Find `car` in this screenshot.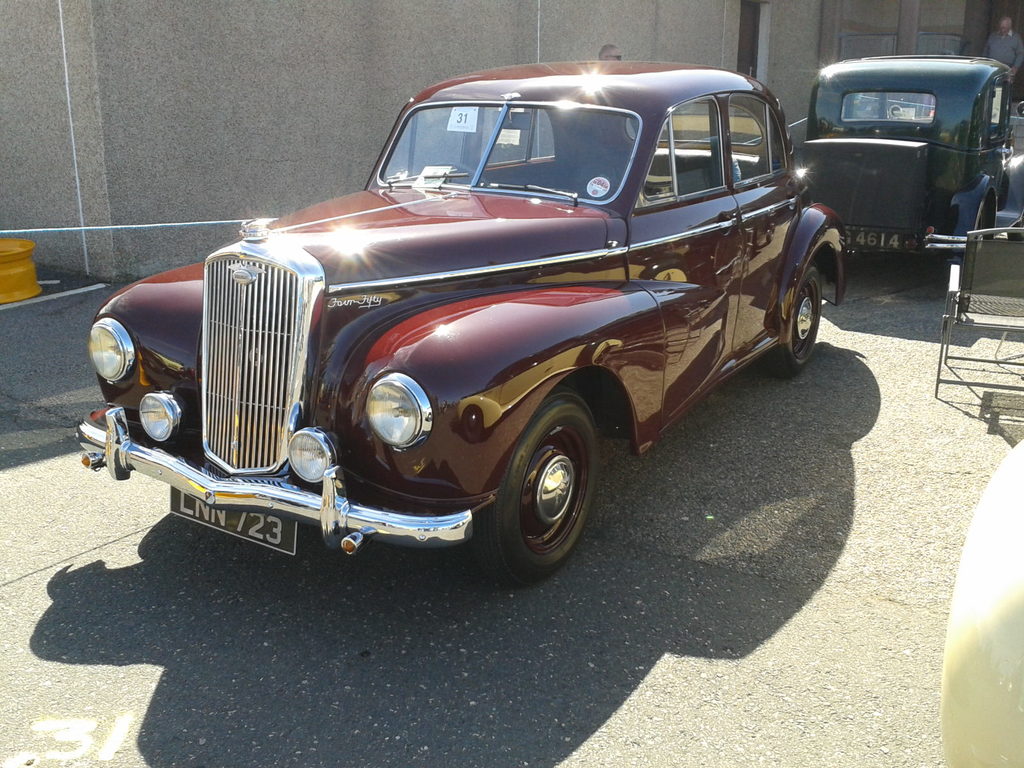
The bounding box for `car` is bbox(97, 66, 841, 604).
